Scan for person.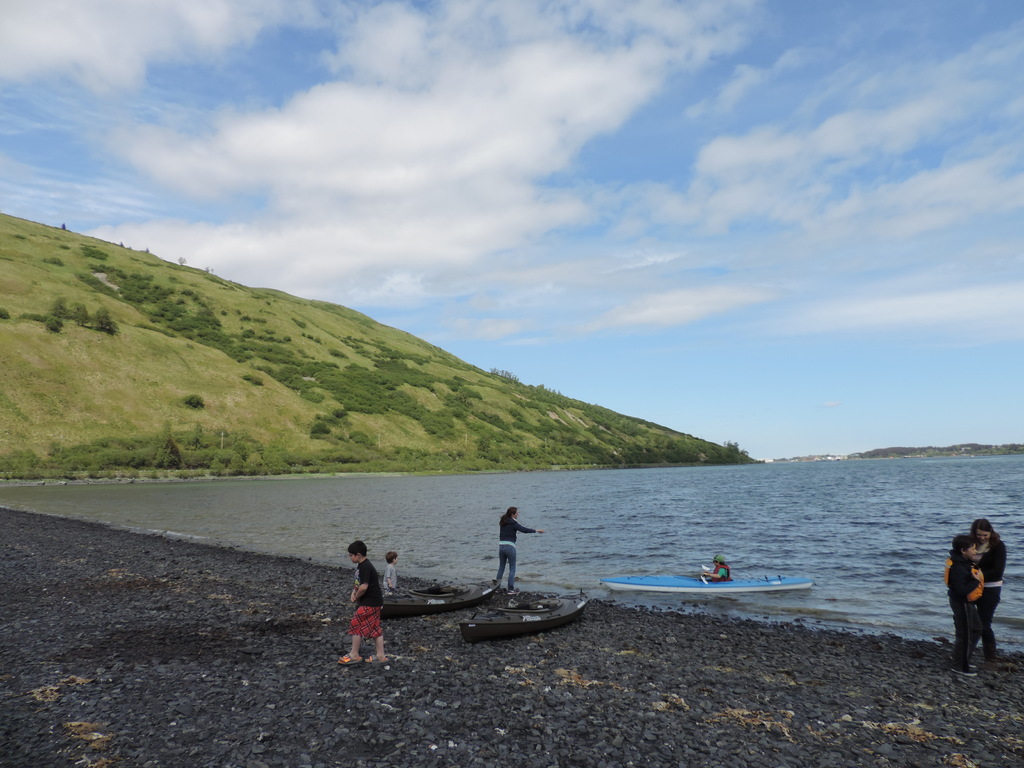
Scan result: left=489, top=500, right=550, bottom=596.
